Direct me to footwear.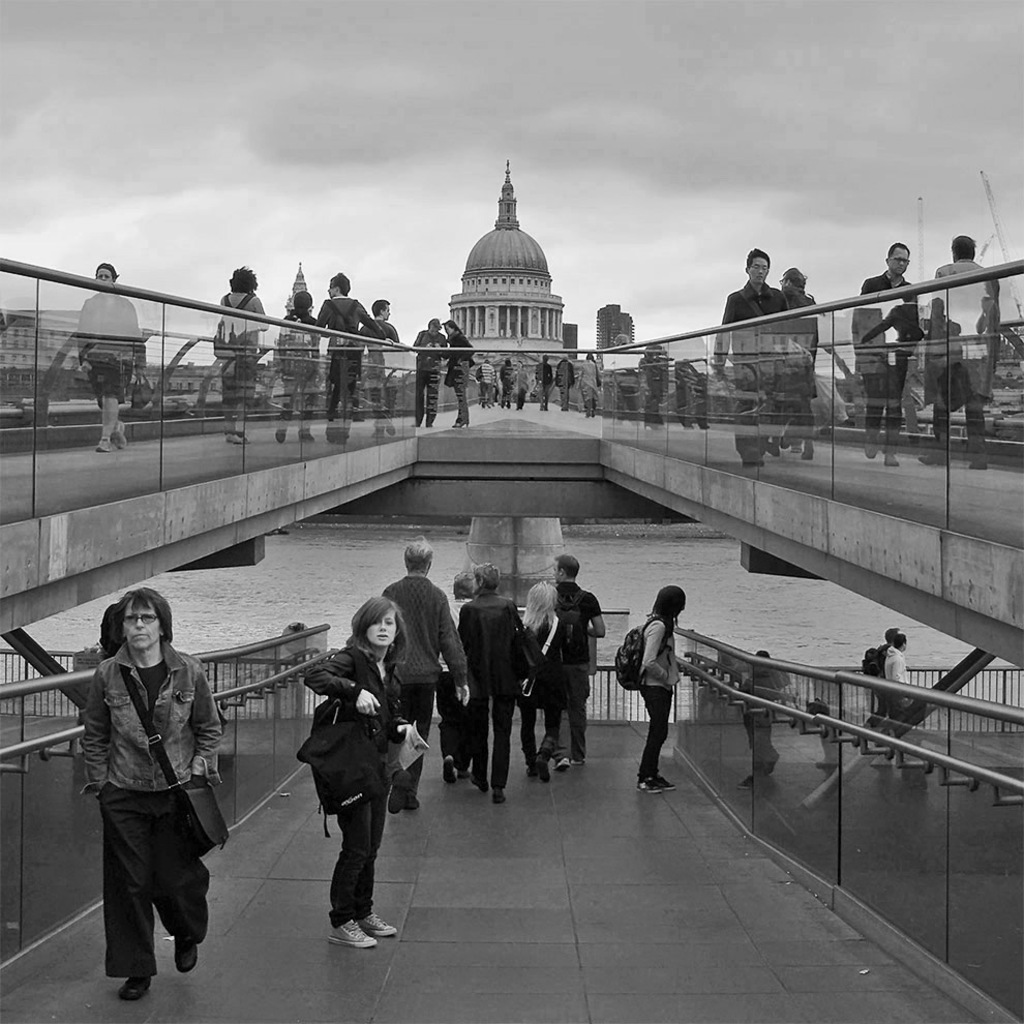
Direction: [805,445,815,459].
